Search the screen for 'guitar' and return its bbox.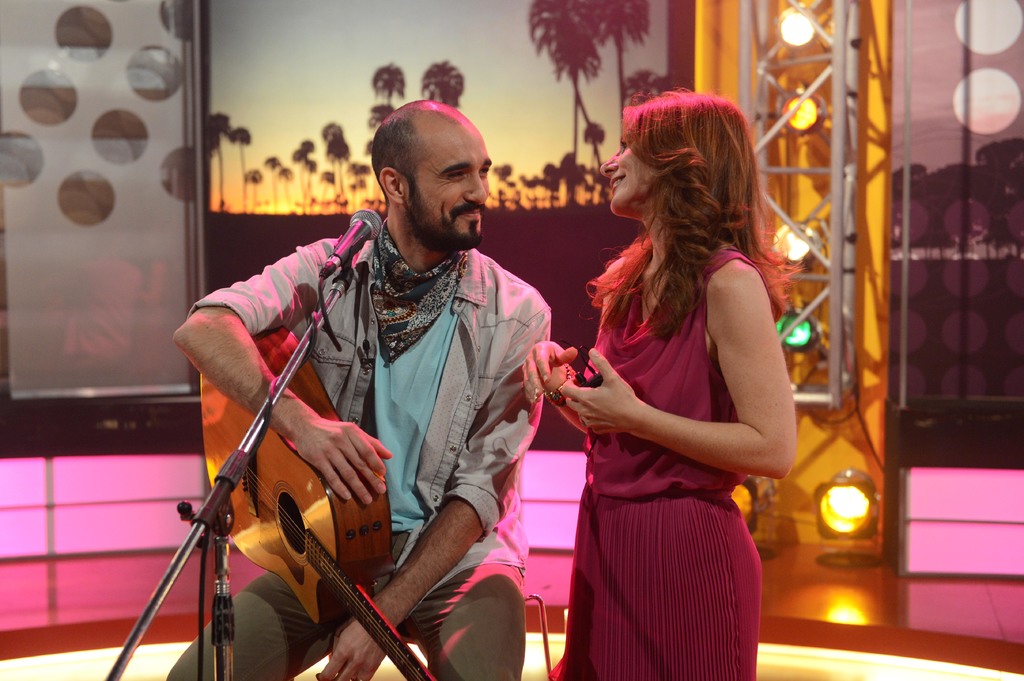
Found: [x1=202, y1=317, x2=435, y2=680].
